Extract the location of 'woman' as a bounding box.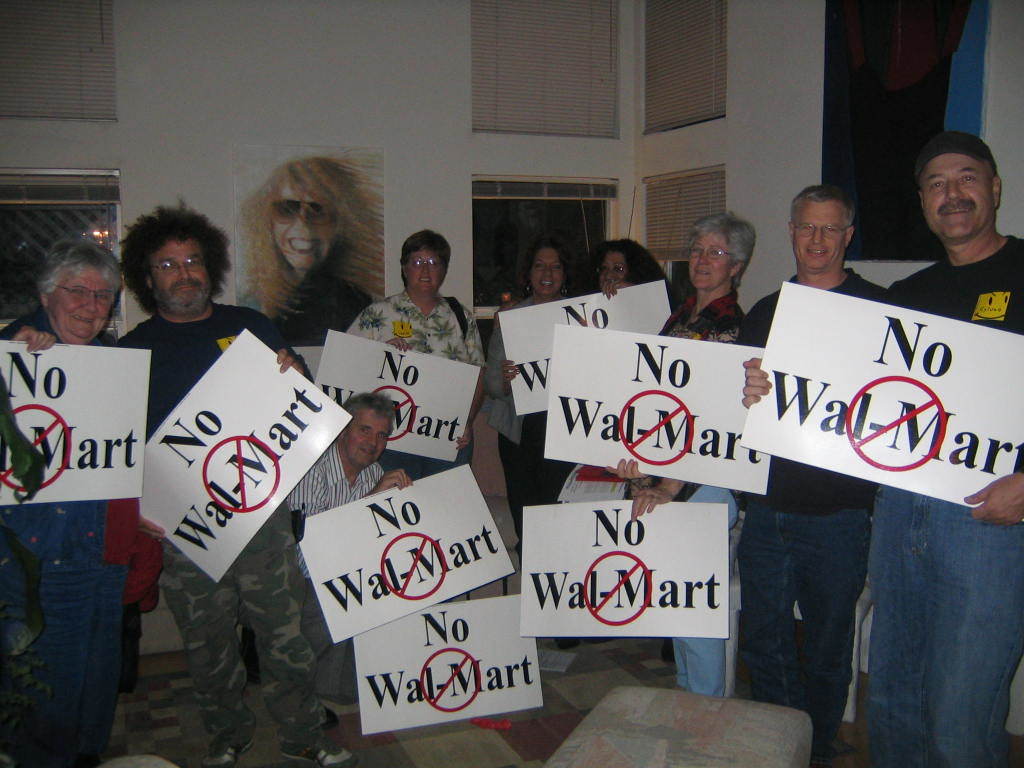
bbox=(604, 211, 754, 696).
